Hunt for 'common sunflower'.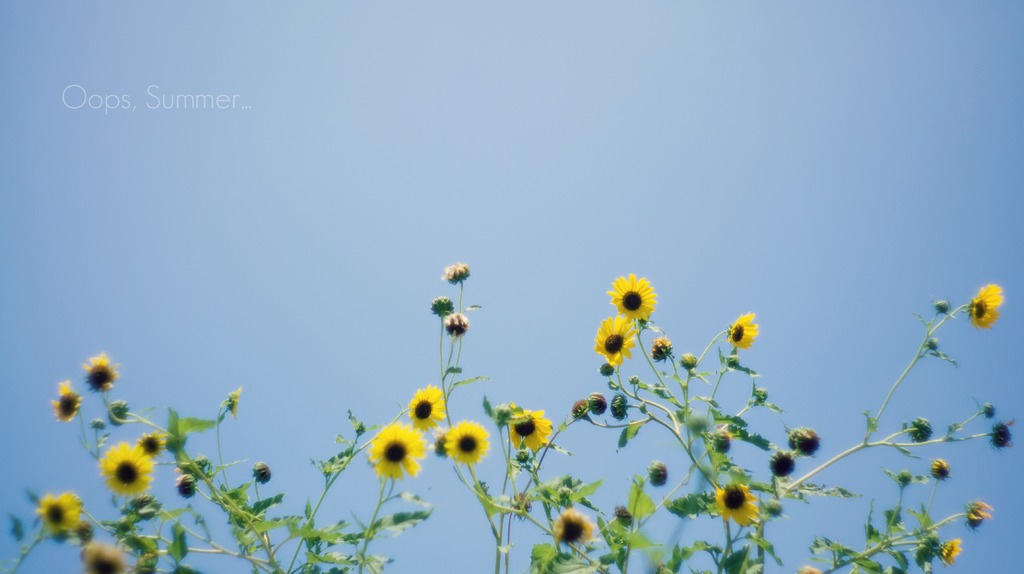
Hunted down at locate(508, 406, 550, 452).
